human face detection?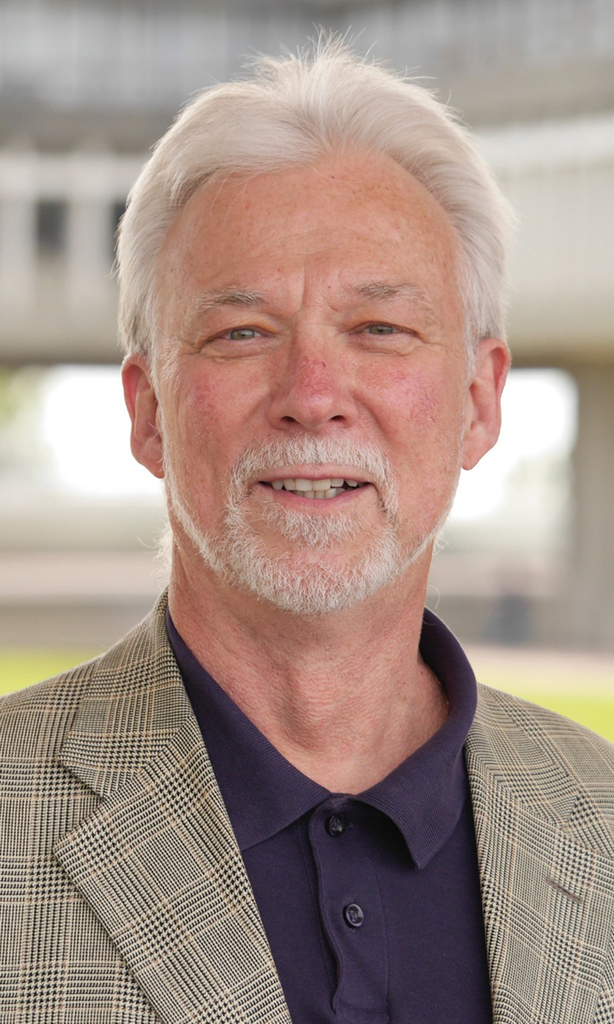
(left=164, top=145, right=468, bottom=614)
